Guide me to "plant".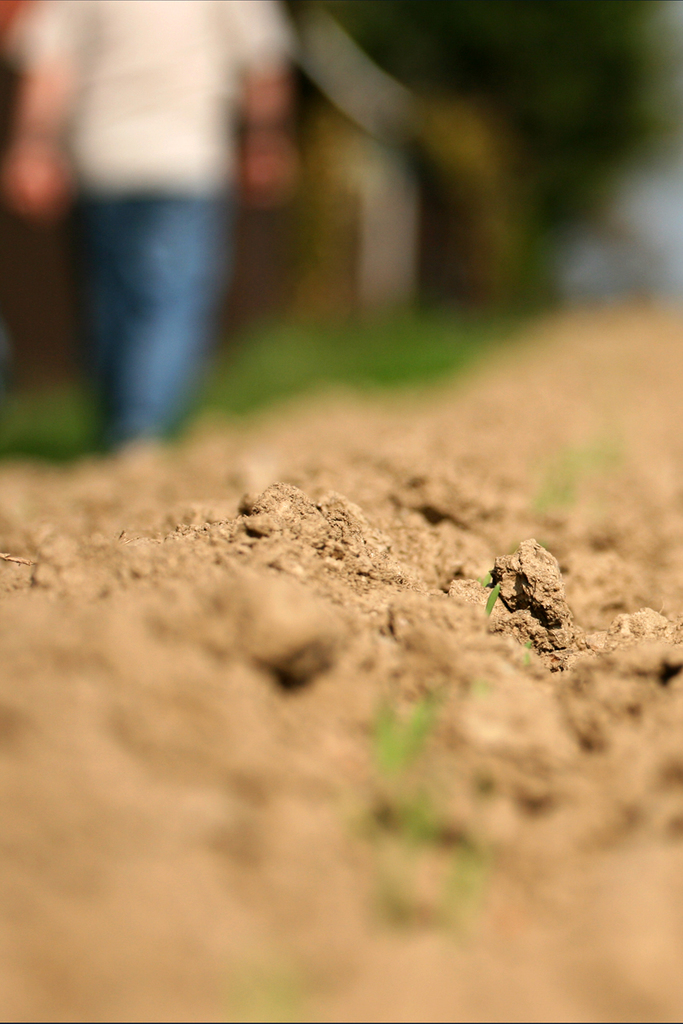
Guidance: box=[356, 683, 494, 942].
